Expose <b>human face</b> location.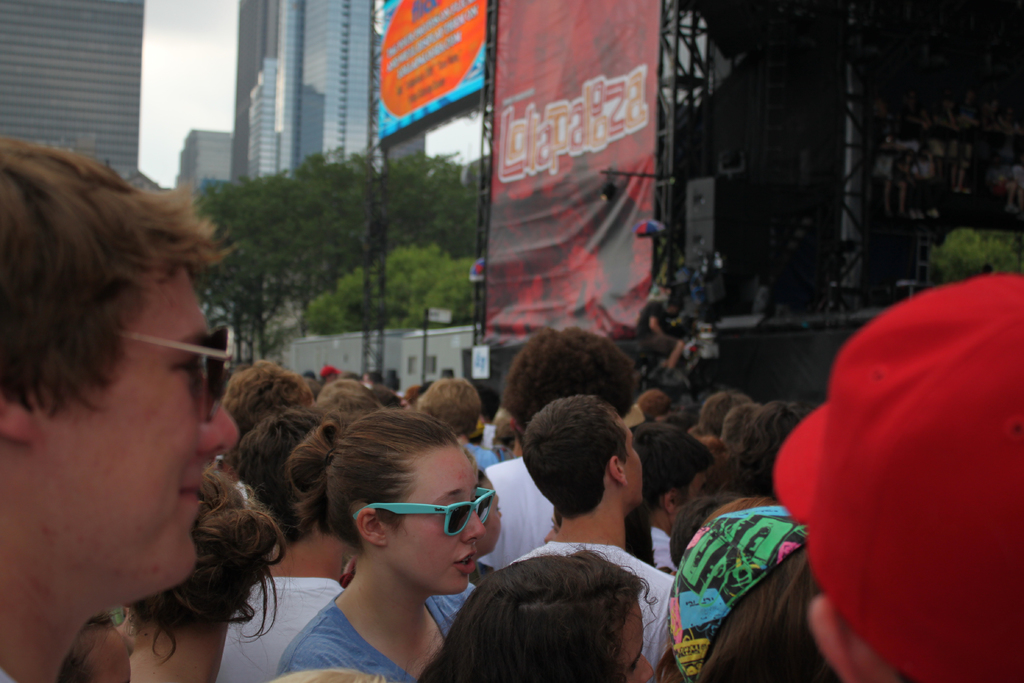
Exposed at bbox(391, 452, 496, 593).
